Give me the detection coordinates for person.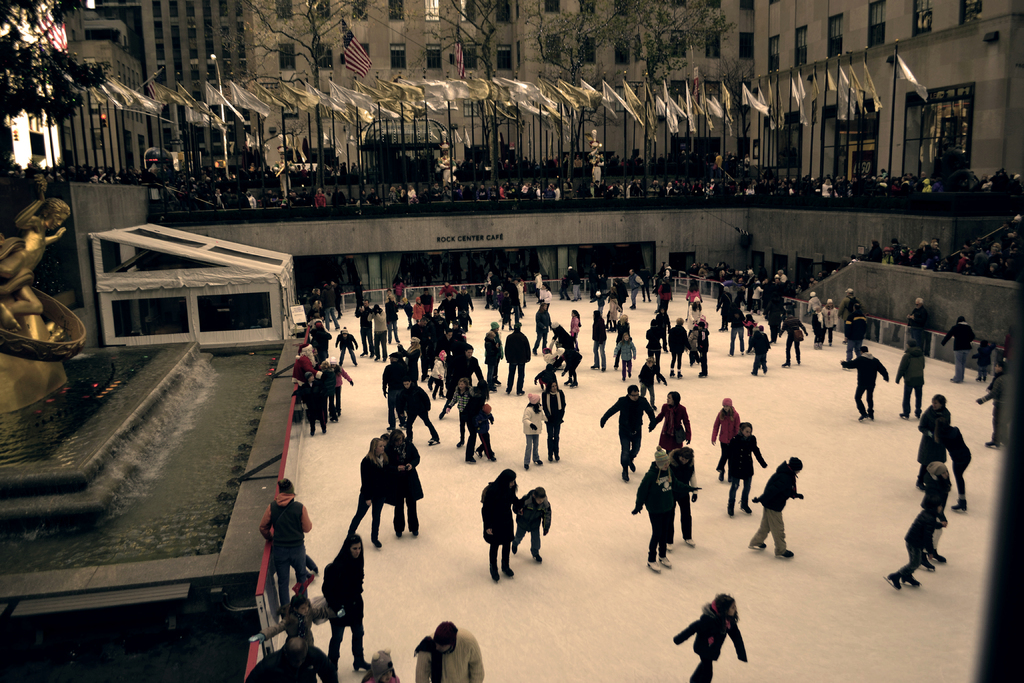
x1=391 y1=279 x2=404 y2=302.
